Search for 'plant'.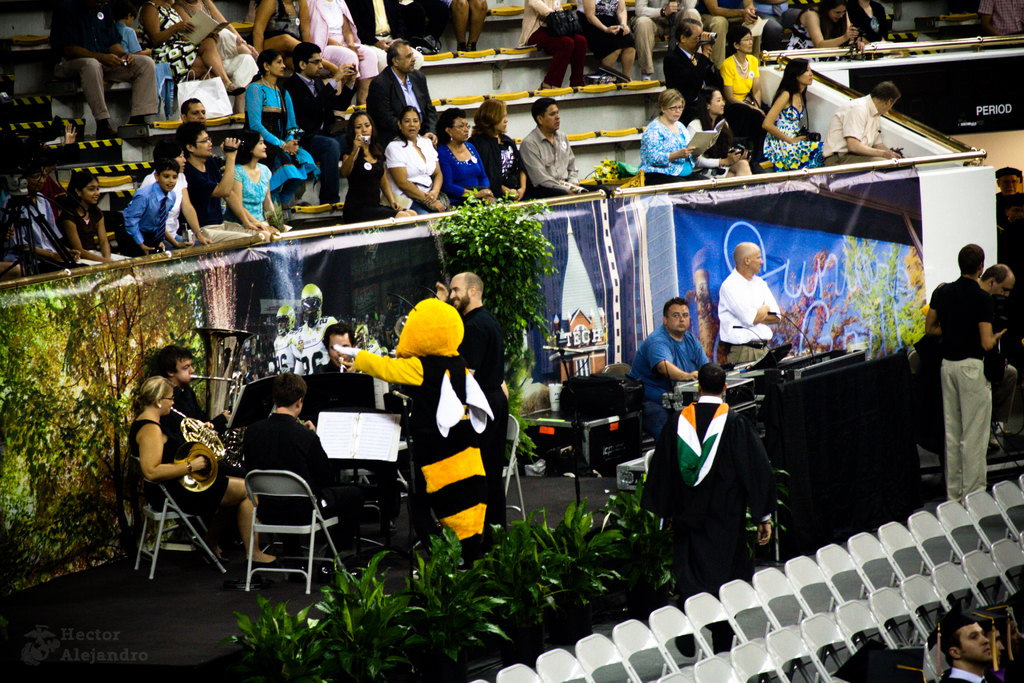
Found at BBox(433, 171, 561, 348).
